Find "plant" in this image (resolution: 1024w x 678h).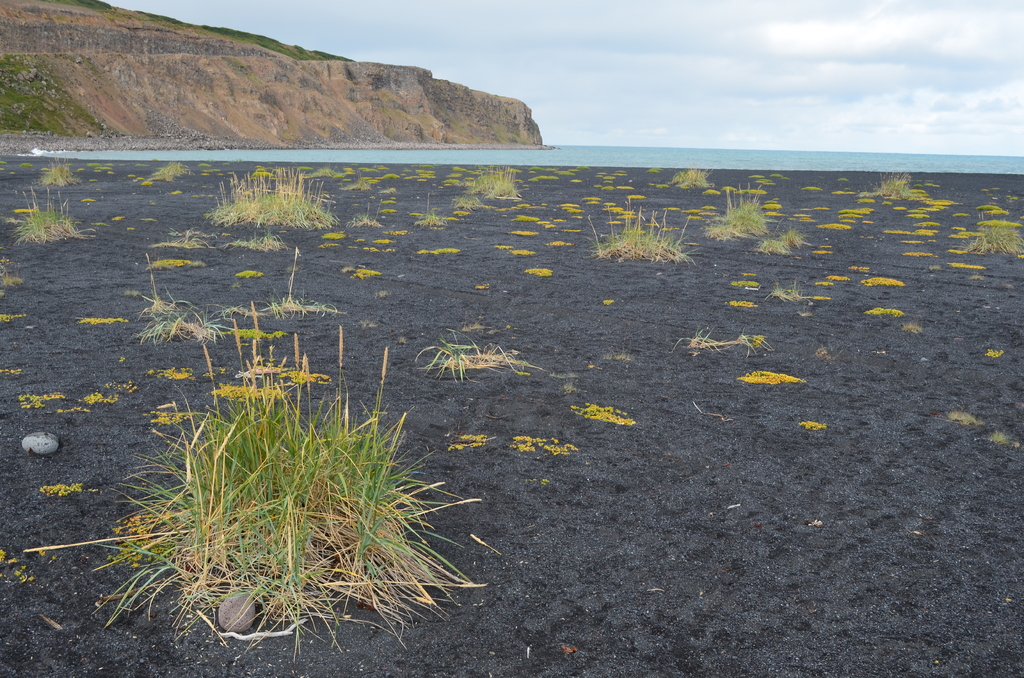
x1=476, y1=282, x2=484, y2=290.
